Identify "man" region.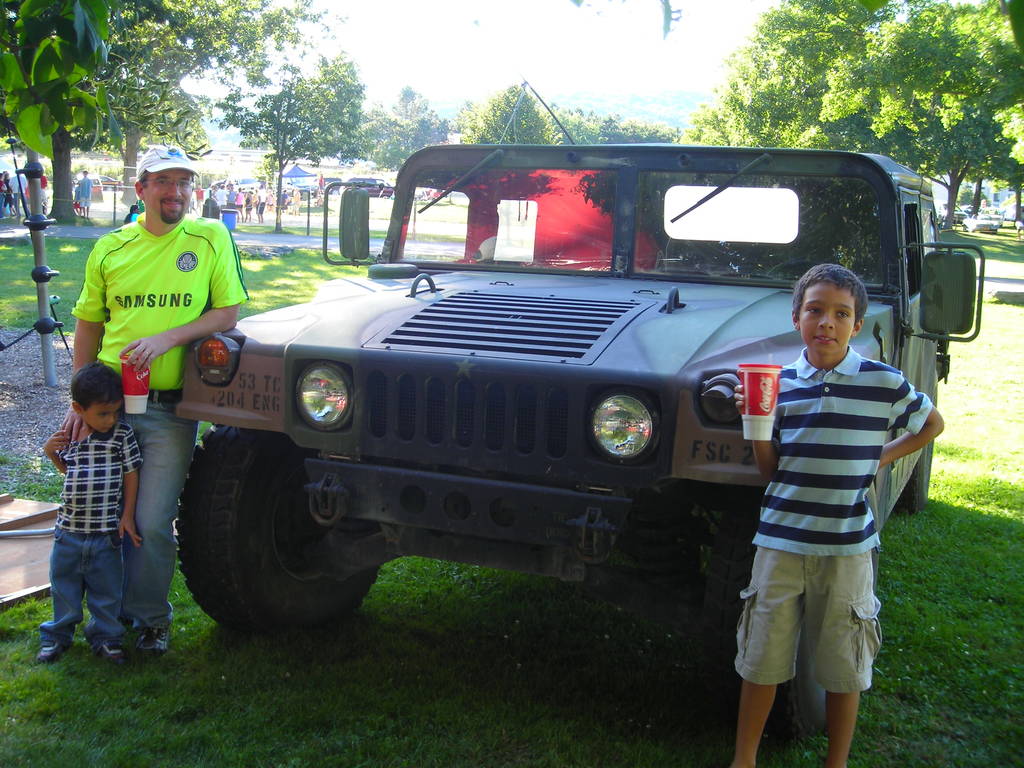
Region: [62,149,247,656].
